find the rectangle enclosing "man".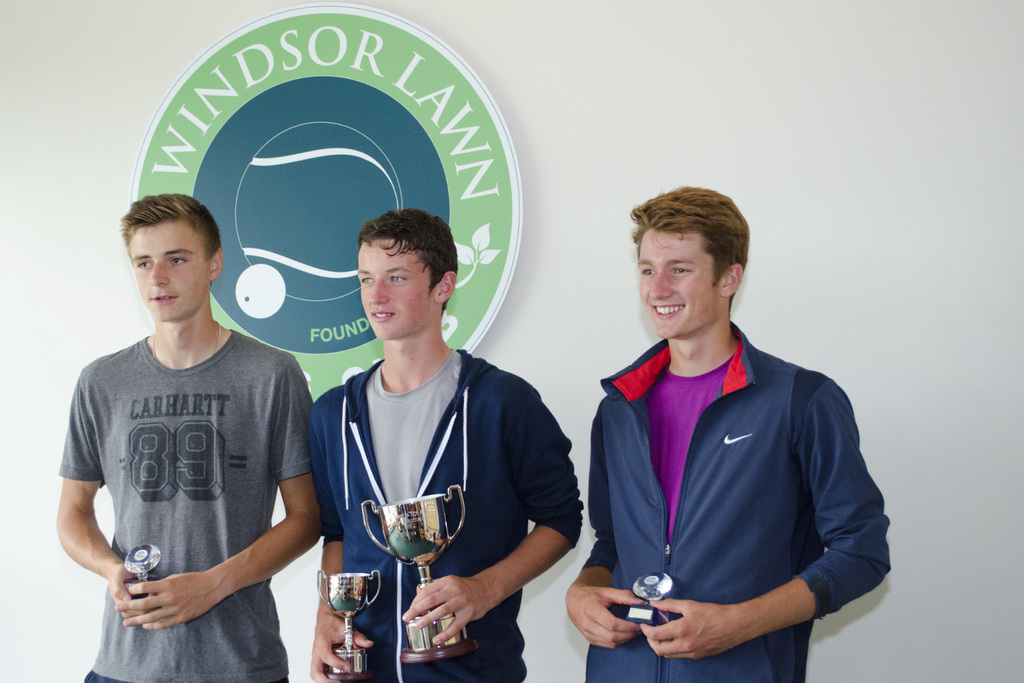
307 208 579 682.
